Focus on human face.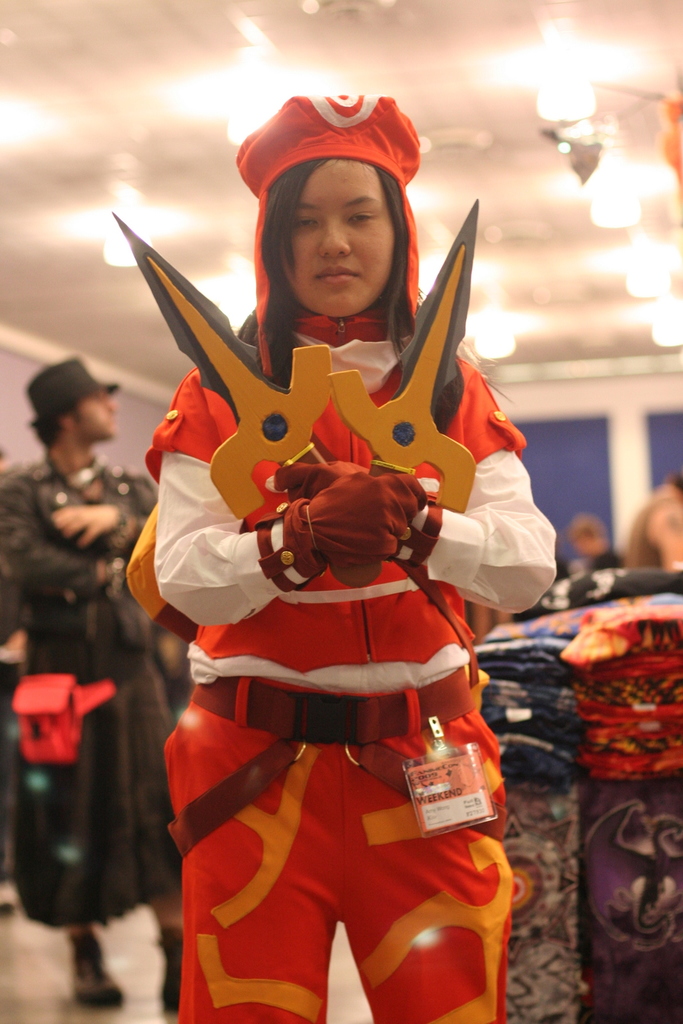
Focused at BBox(73, 392, 117, 439).
